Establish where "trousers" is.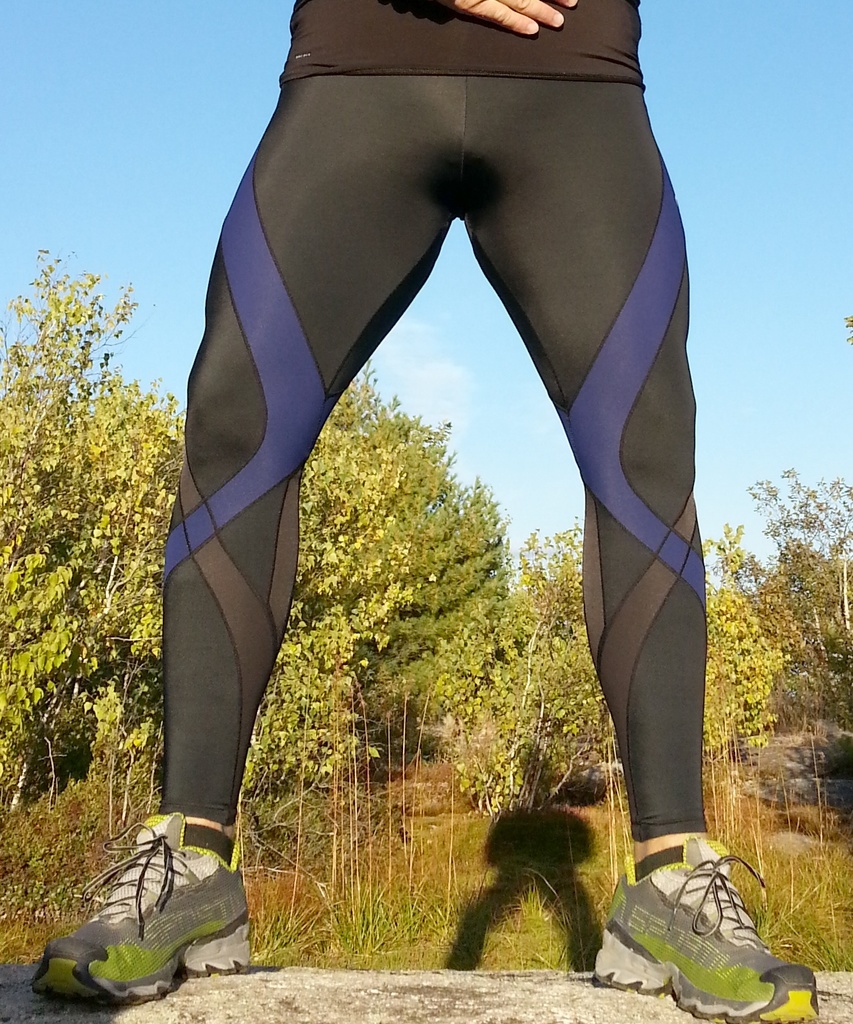
Established at left=160, top=72, right=705, bottom=833.
